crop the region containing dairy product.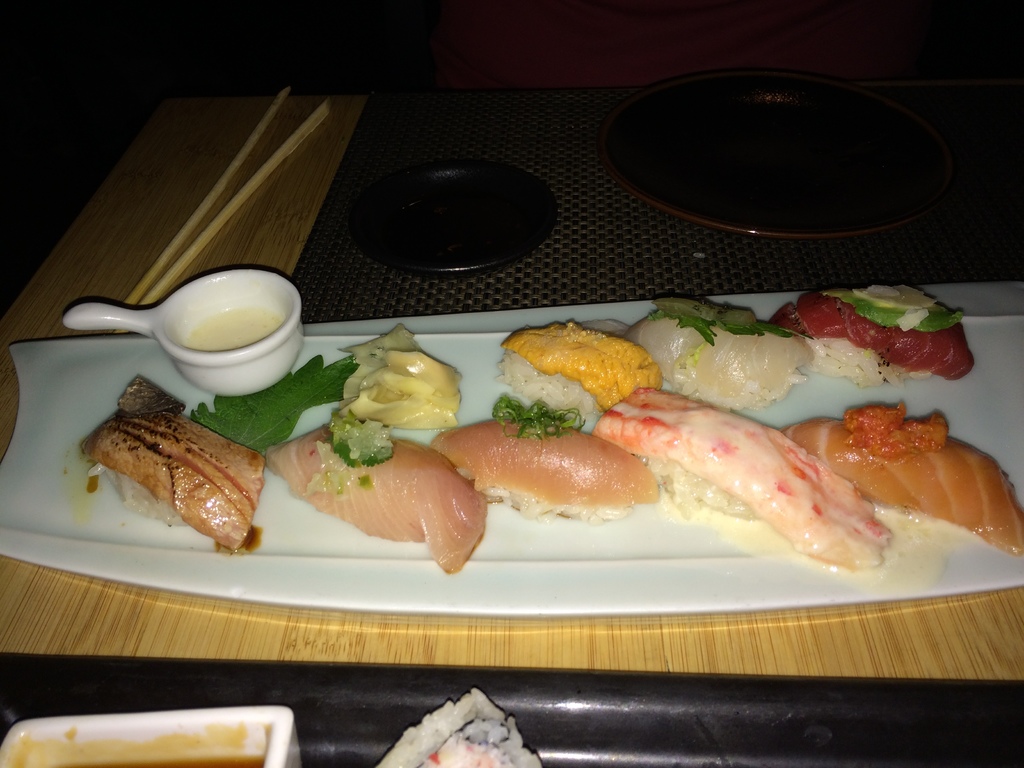
Crop region: 653:311:792:408.
